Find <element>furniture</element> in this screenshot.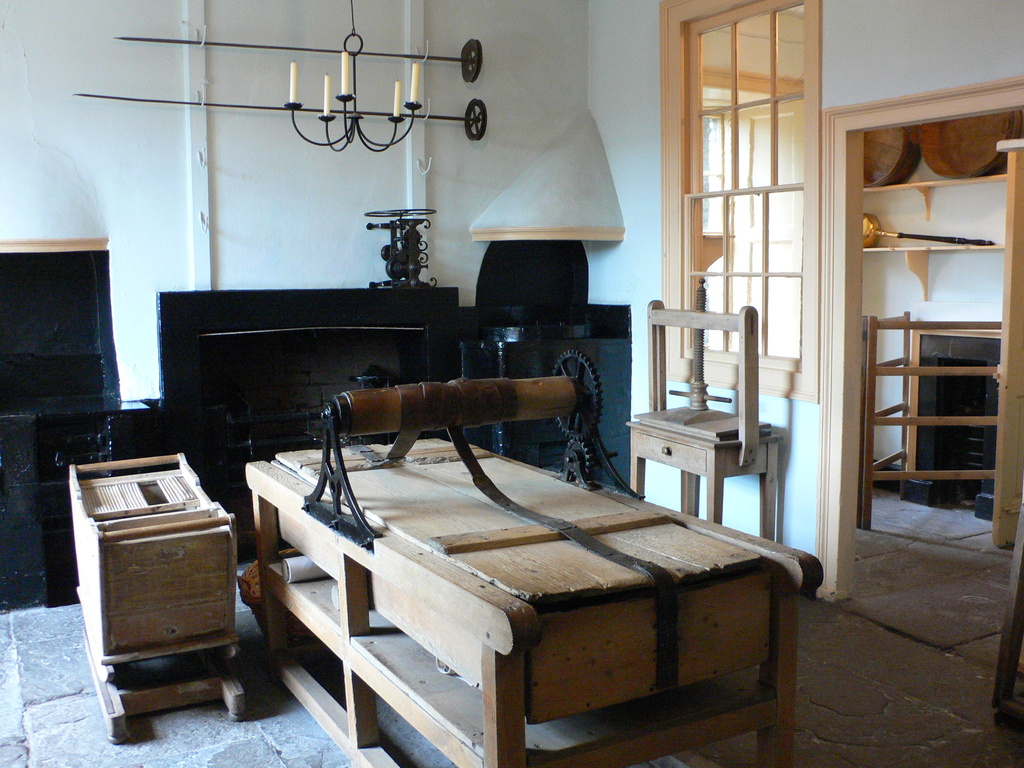
The bounding box for <element>furniture</element> is <region>71, 449, 240, 739</region>.
